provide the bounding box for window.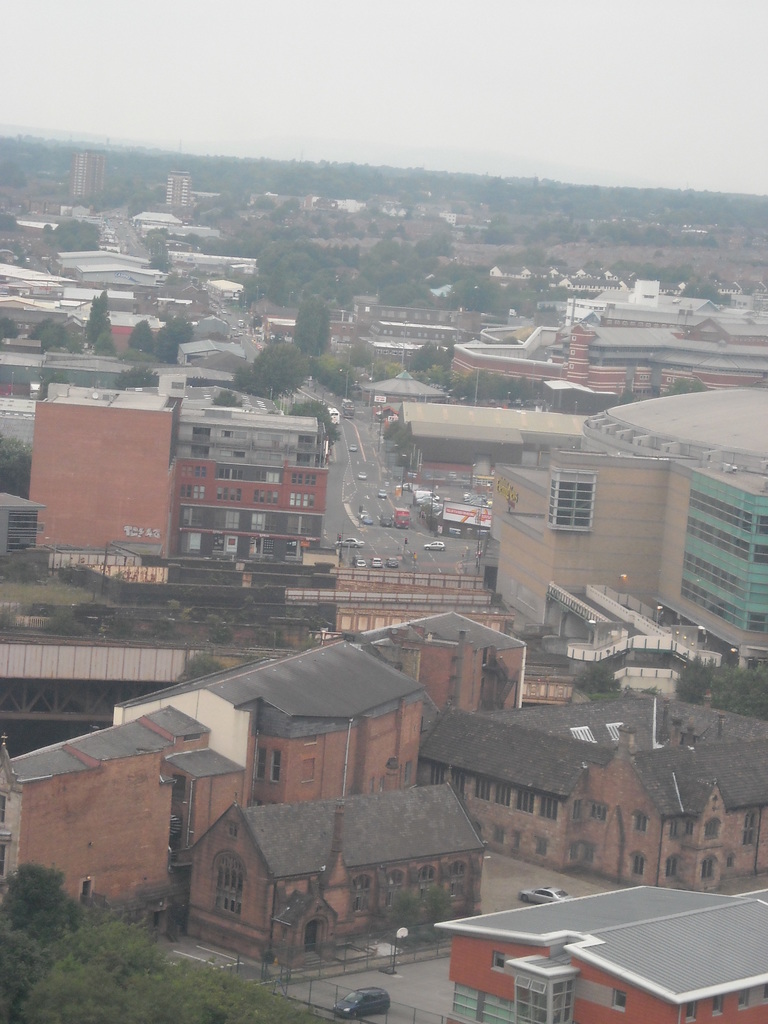
detection(586, 805, 603, 818).
